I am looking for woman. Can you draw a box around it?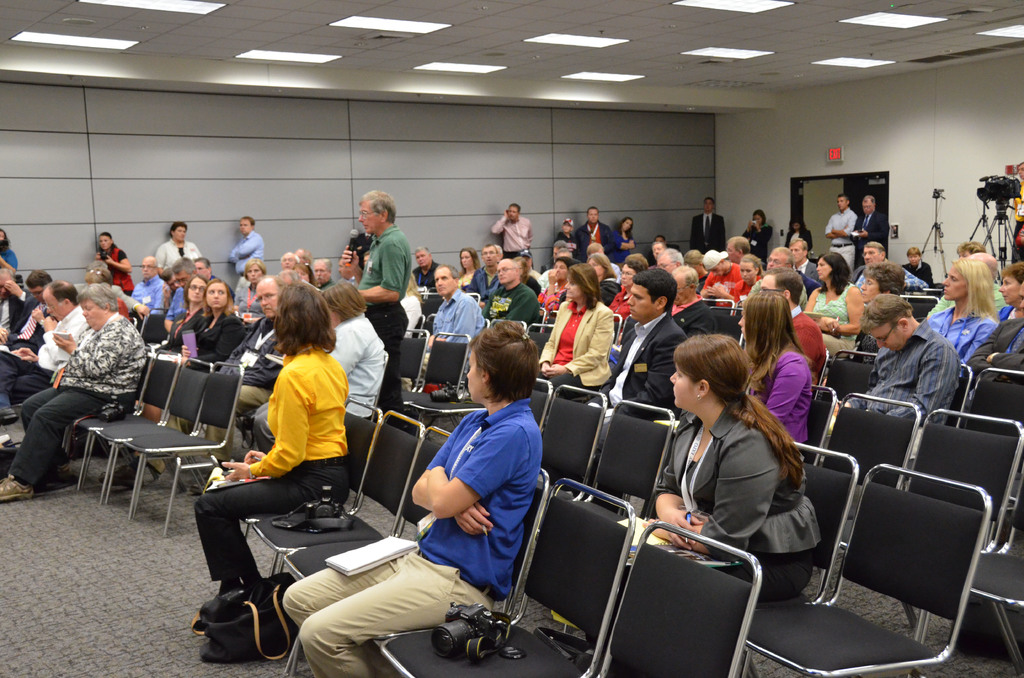
Sure, the bounding box is <box>785,218,813,254</box>.
